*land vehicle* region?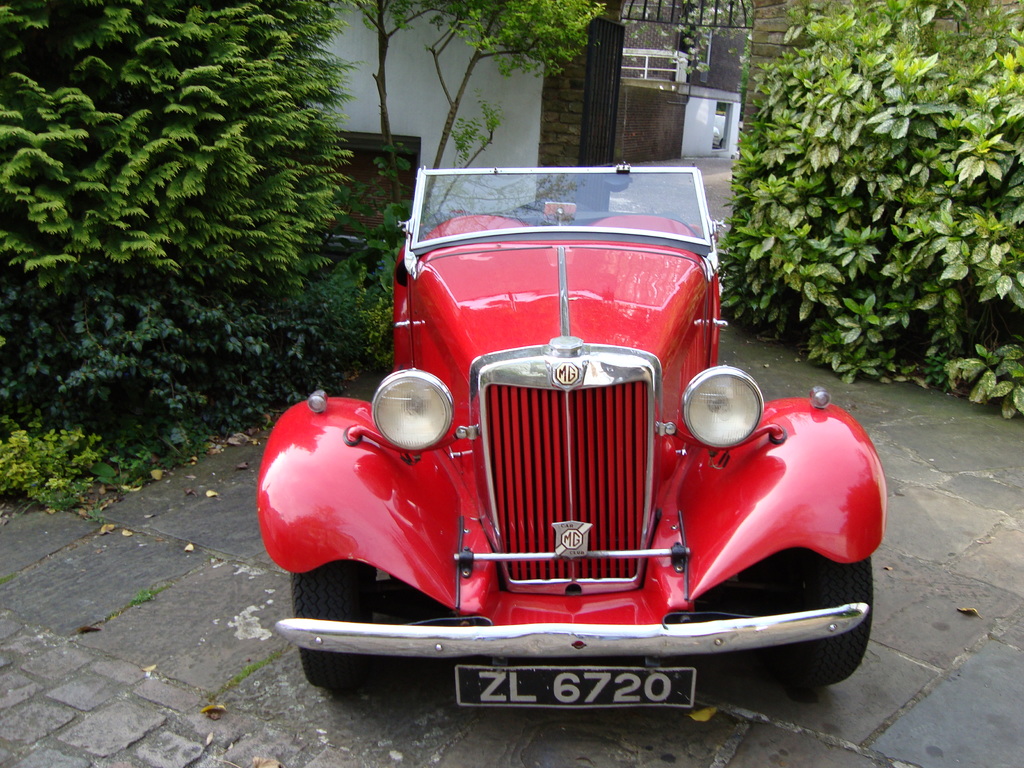
<region>256, 168, 890, 709</region>
